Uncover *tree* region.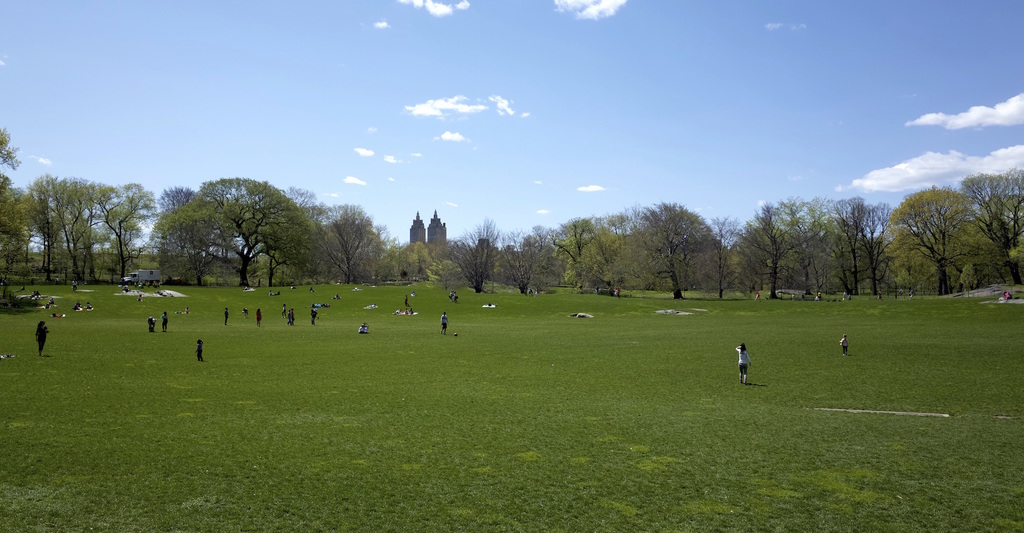
Uncovered: (x1=85, y1=179, x2=166, y2=287).
